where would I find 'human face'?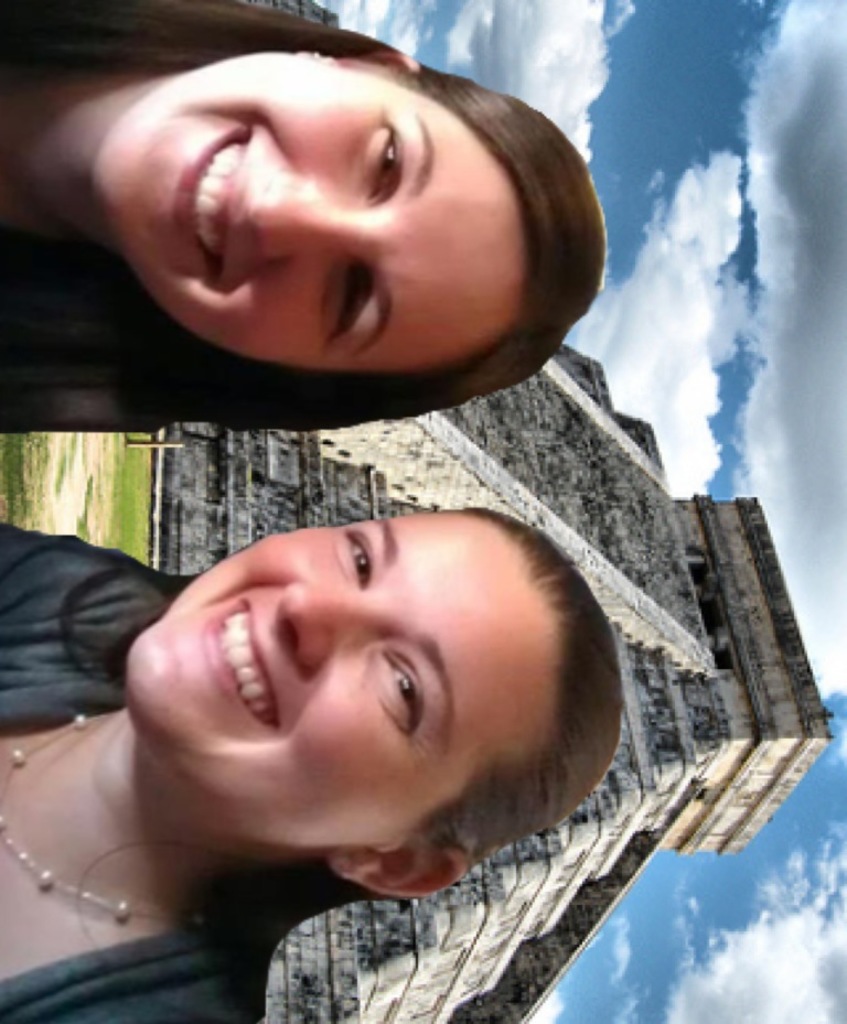
At bbox=(90, 56, 518, 369).
